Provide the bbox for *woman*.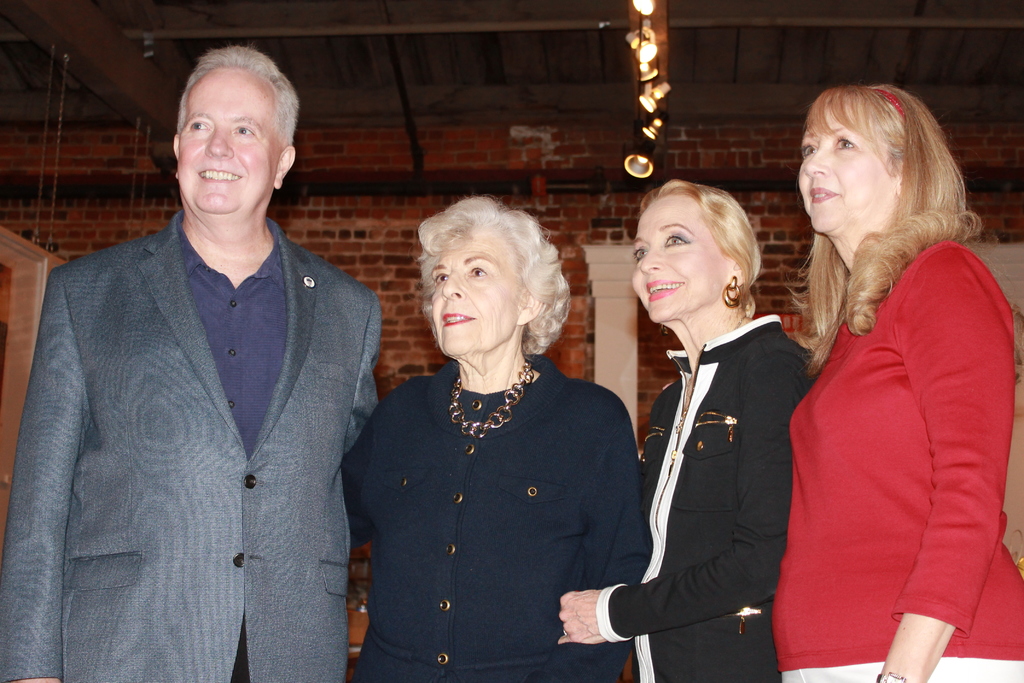
l=769, t=81, r=1023, b=682.
